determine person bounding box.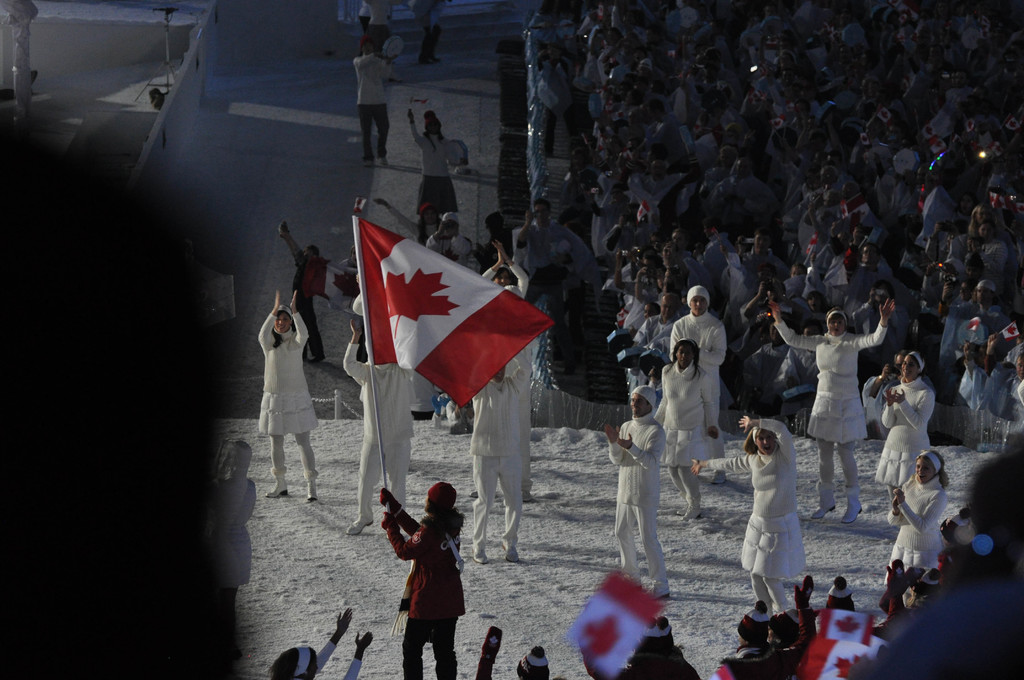
Determined: (703,568,816,679).
